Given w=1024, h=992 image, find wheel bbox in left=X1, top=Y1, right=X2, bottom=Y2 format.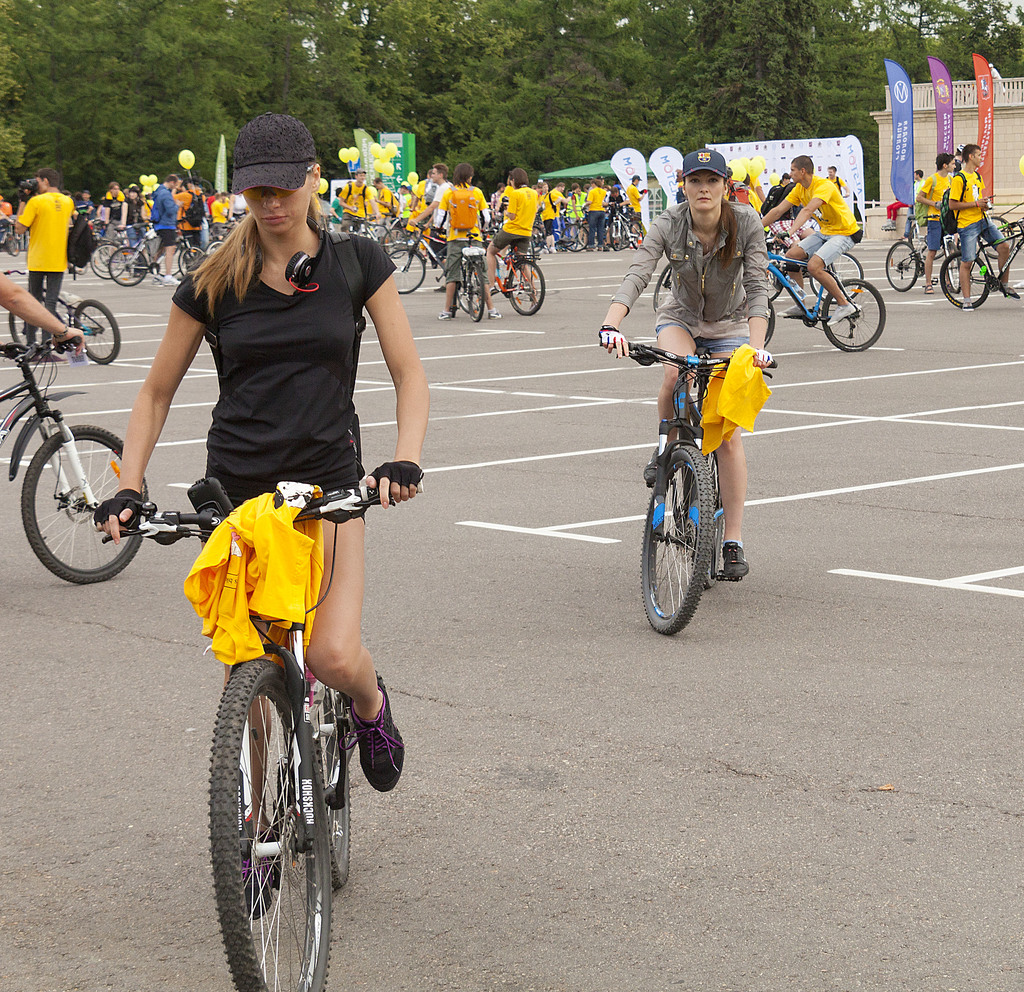
left=74, top=294, right=120, bottom=360.
